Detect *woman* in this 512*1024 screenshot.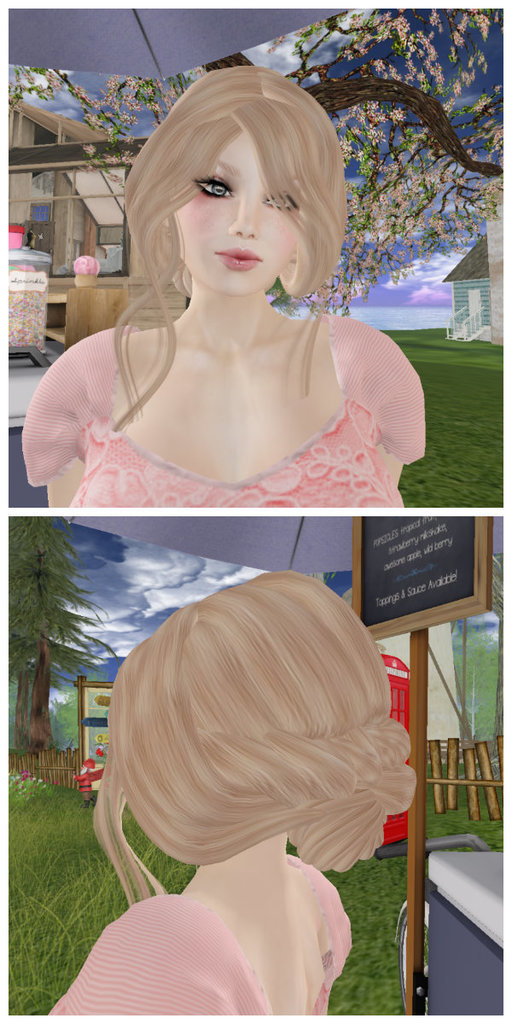
Detection: (x1=54, y1=463, x2=442, y2=991).
